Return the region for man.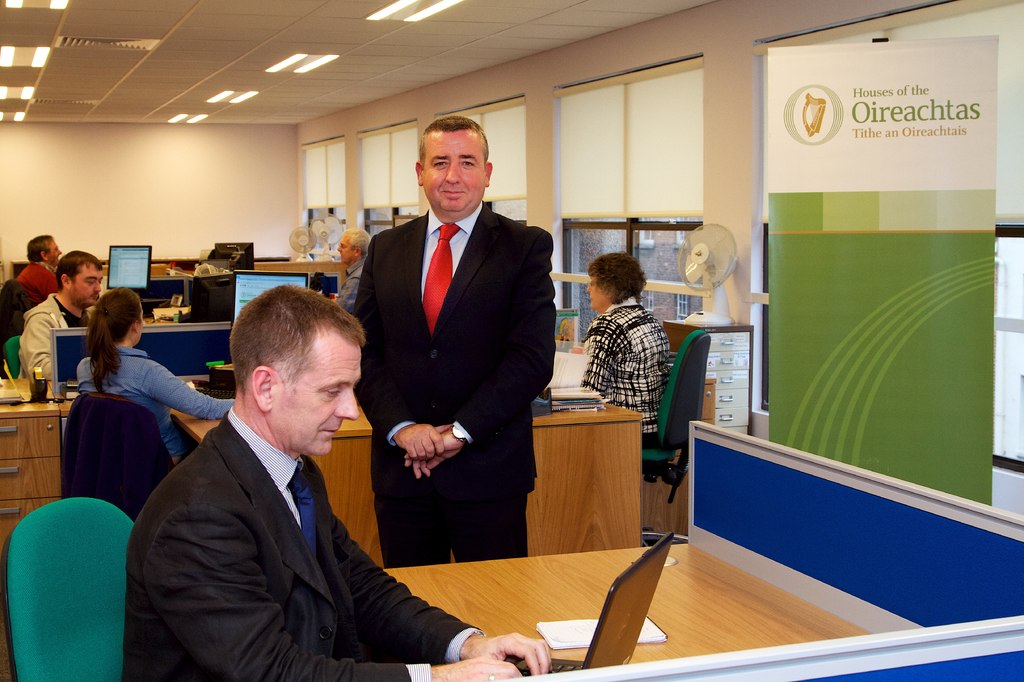
14/245/104/380.
